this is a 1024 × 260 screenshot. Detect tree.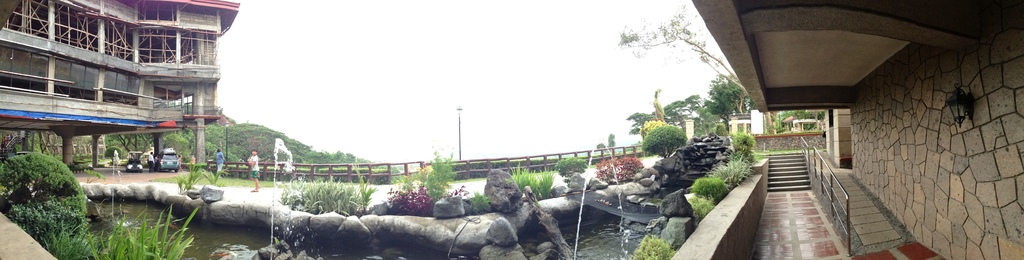
bbox(698, 76, 744, 132).
